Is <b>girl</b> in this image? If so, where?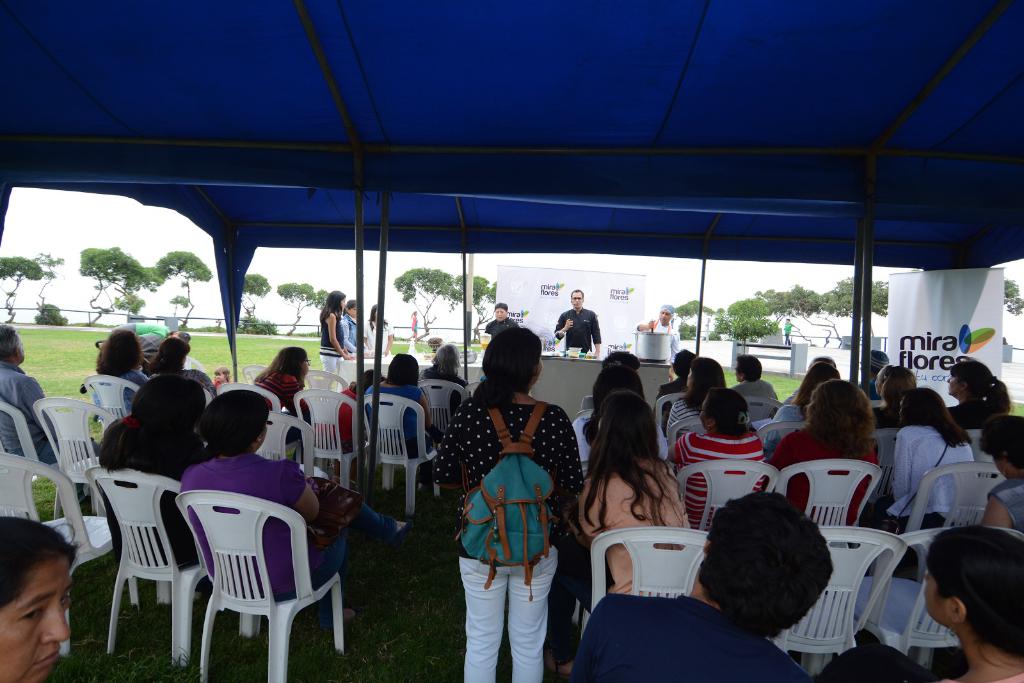
Yes, at {"left": 429, "top": 329, "right": 582, "bottom": 682}.
